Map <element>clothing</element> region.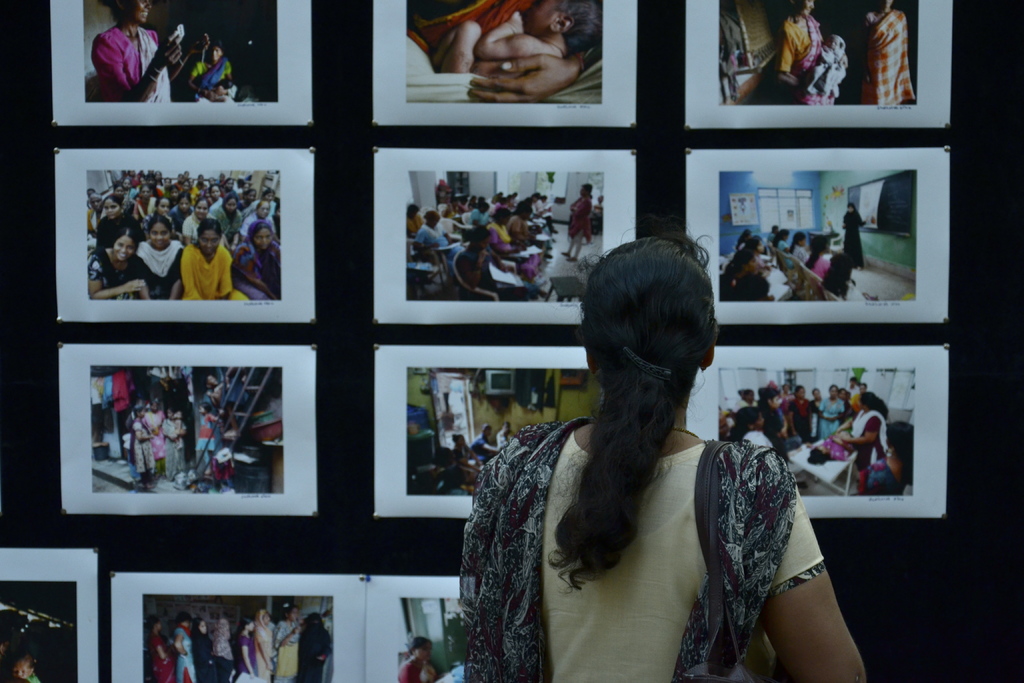
Mapped to [left=452, top=245, right=522, bottom=302].
